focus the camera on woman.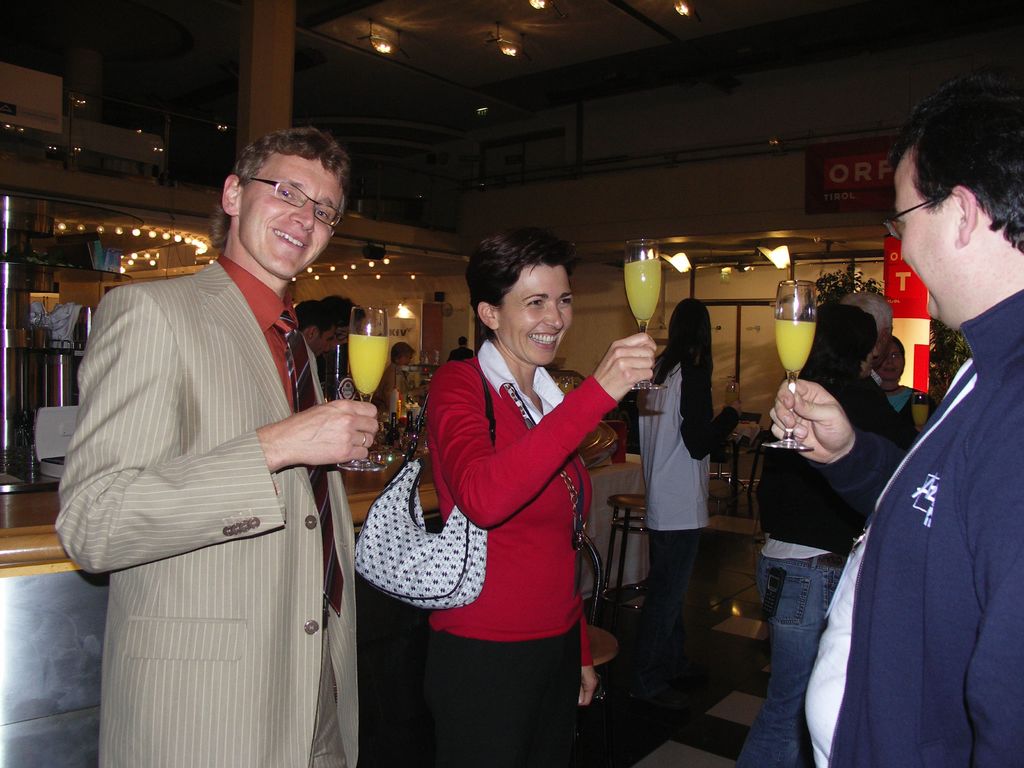
Focus region: <bbox>876, 332, 926, 433</bbox>.
